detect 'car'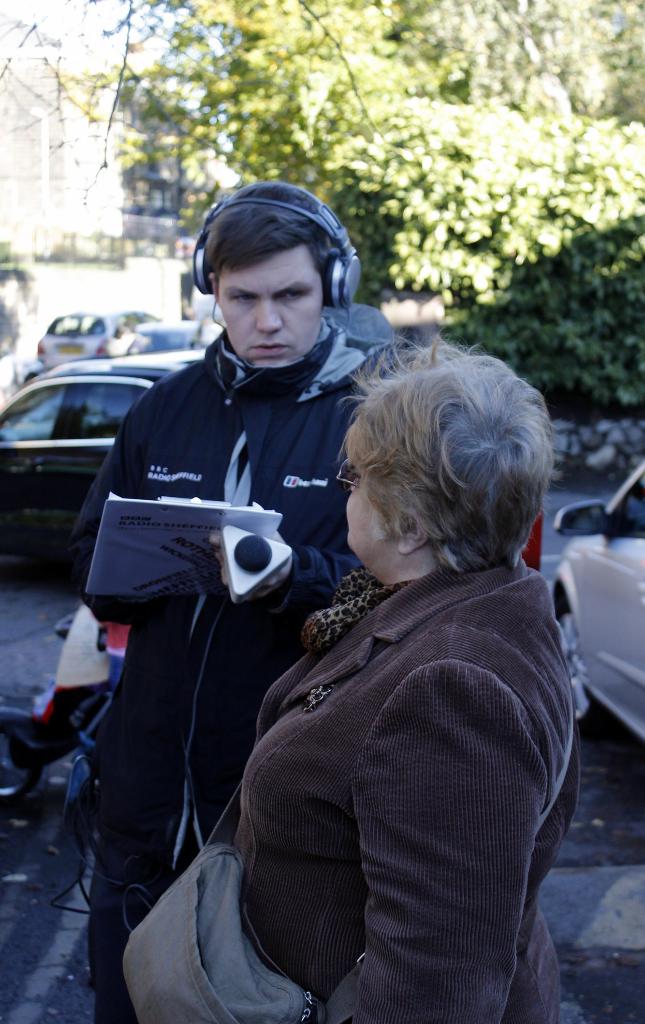
bbox=[0, 356, 188, 568]
